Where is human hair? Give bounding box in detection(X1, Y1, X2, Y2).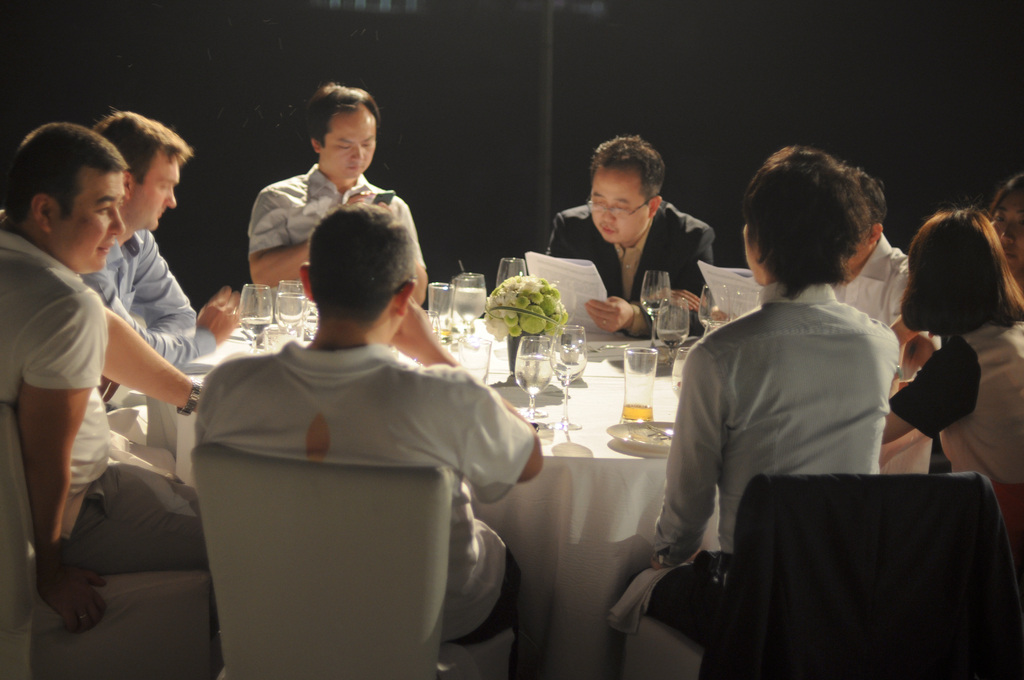
detection(895, 206, 1023, 336).
